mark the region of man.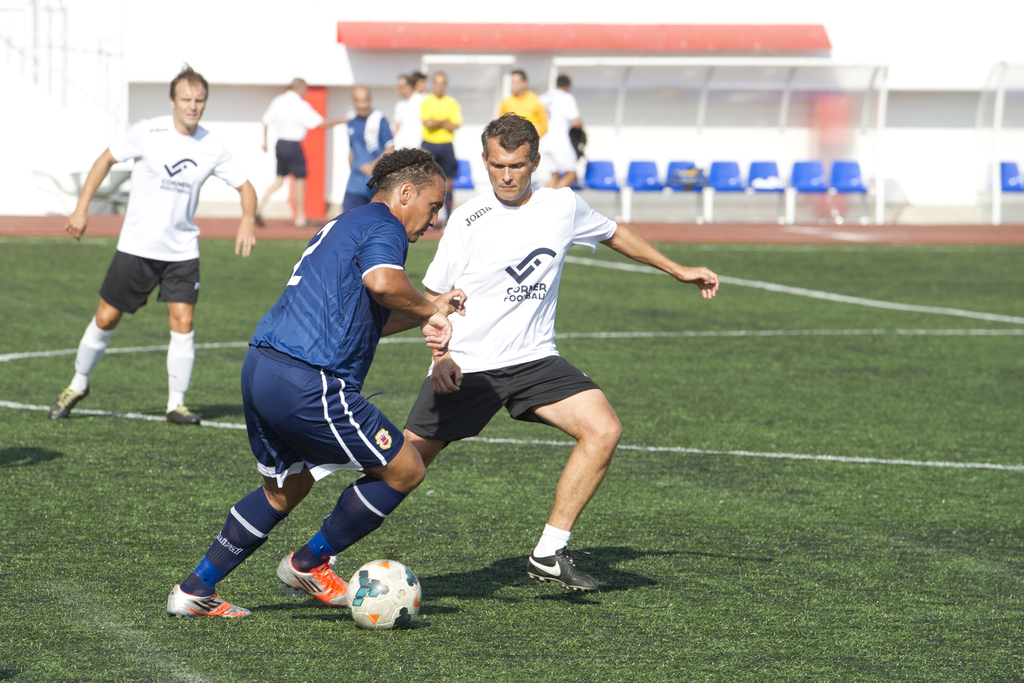
Region: <bbox>538, 75, 580, 184</bbox>.
